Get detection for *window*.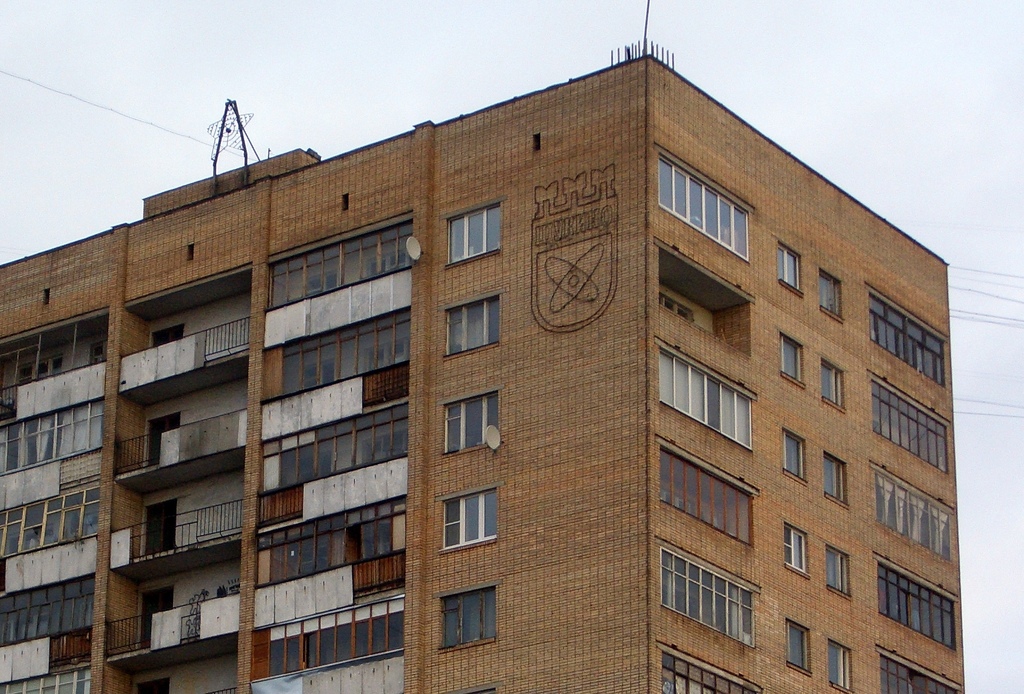
Detection: 438, 586, 495, 643.
